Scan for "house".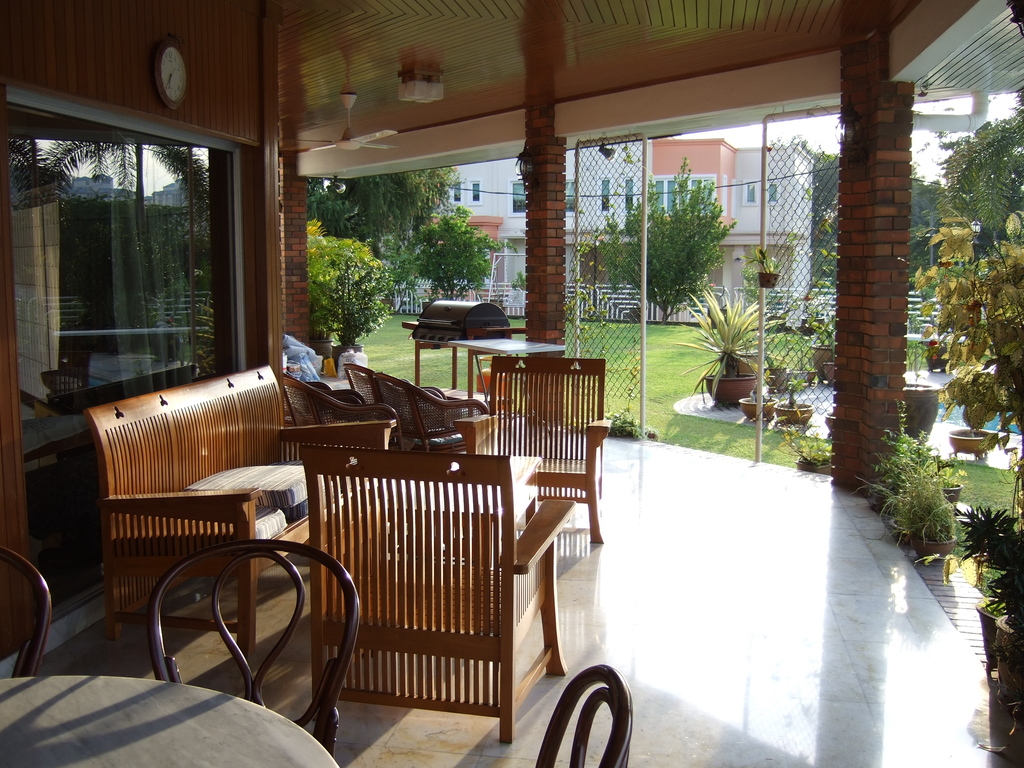
Scan result: 568/140/644/318.
